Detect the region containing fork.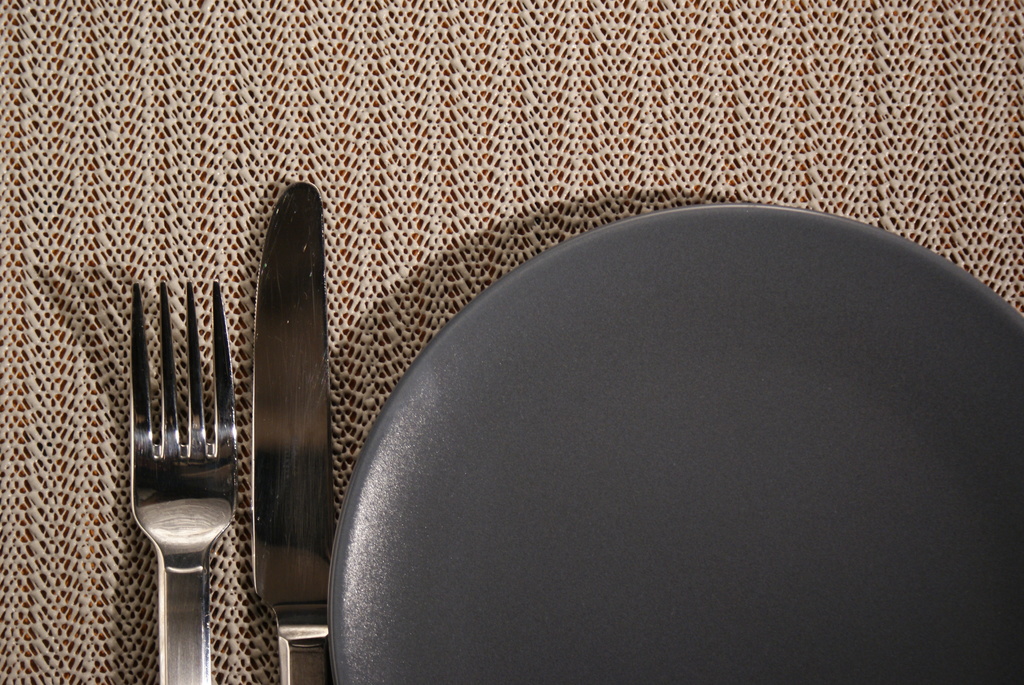
(left=114, top=245, right=251, bottom=644).
